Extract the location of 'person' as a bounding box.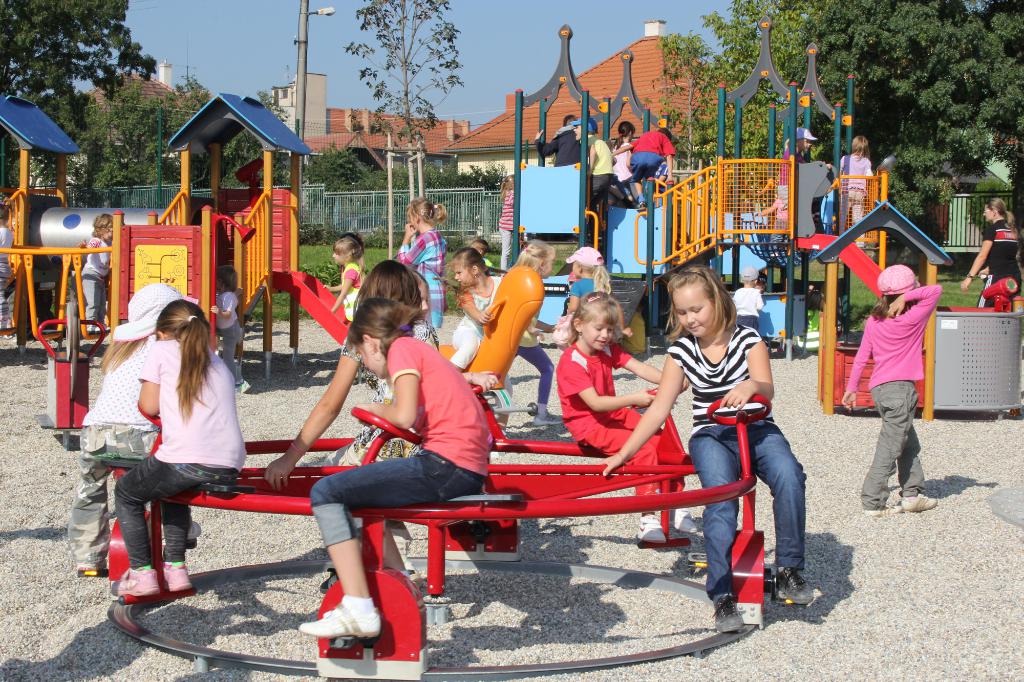
(959,200,1023,308).
